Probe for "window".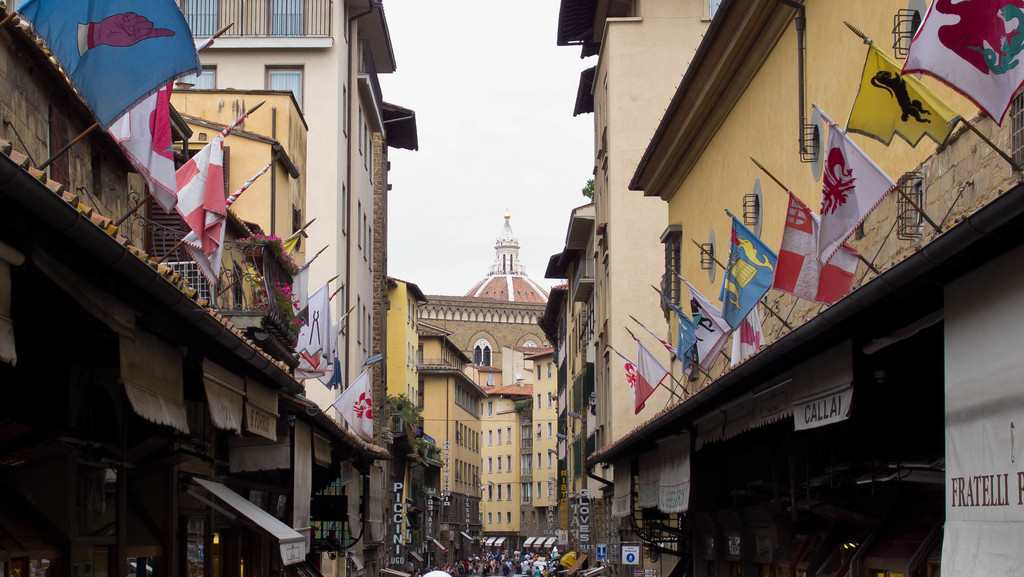
Probe result: <box>186,0,223,36</box>.
